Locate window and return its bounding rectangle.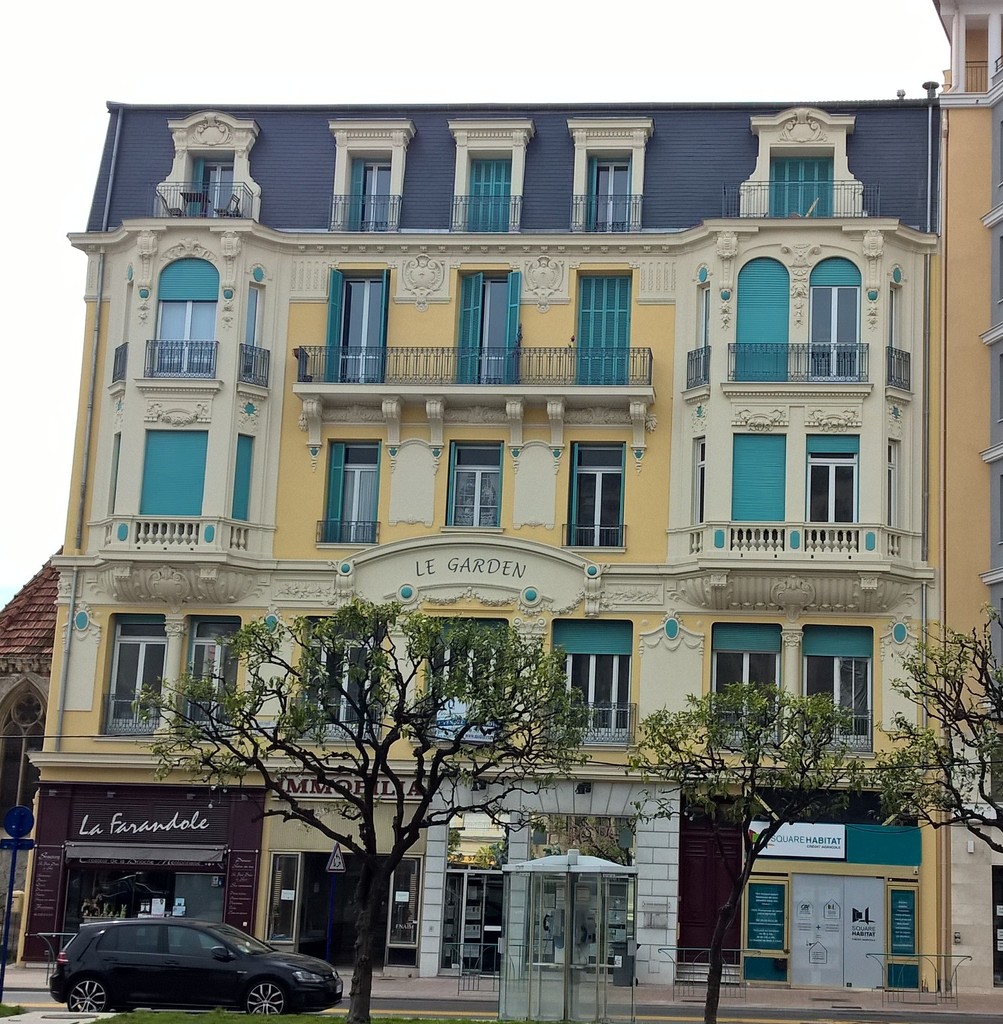
[x1=168, y1=148, x2=282, y2=221].
